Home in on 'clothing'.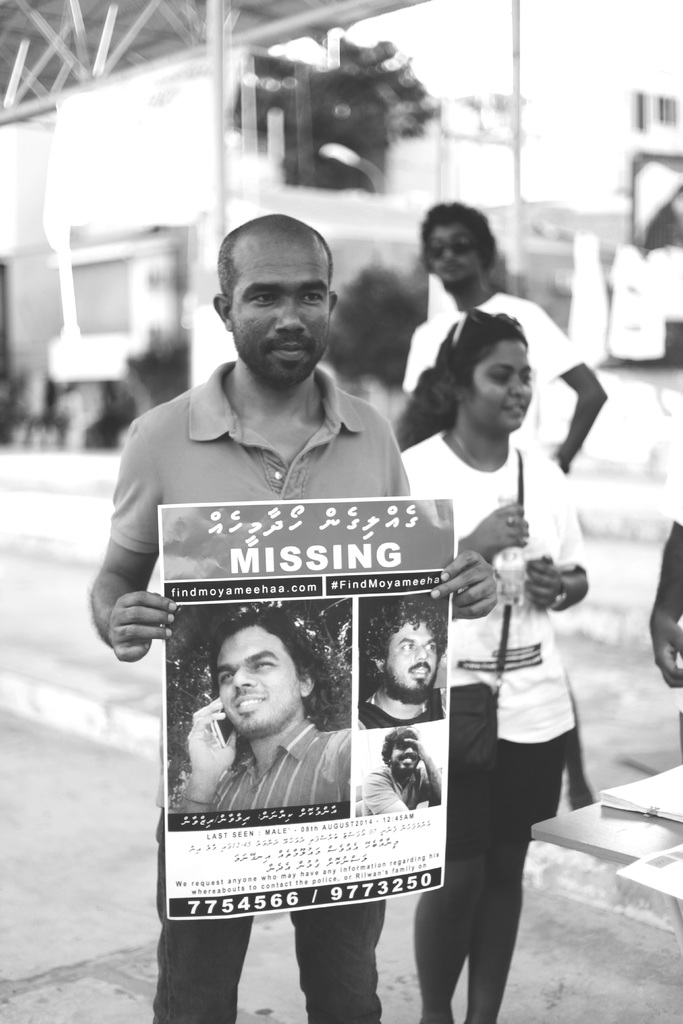
Homed in at Rect(397, 290, 589, 440).
